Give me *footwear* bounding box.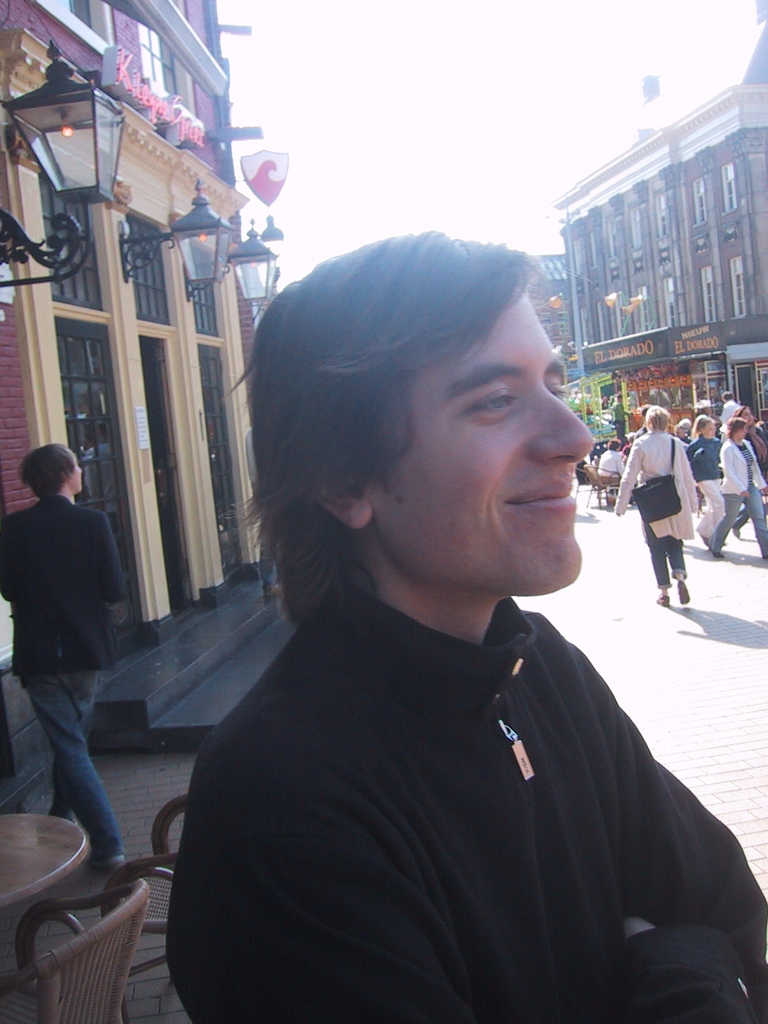
74:838:131:876.
